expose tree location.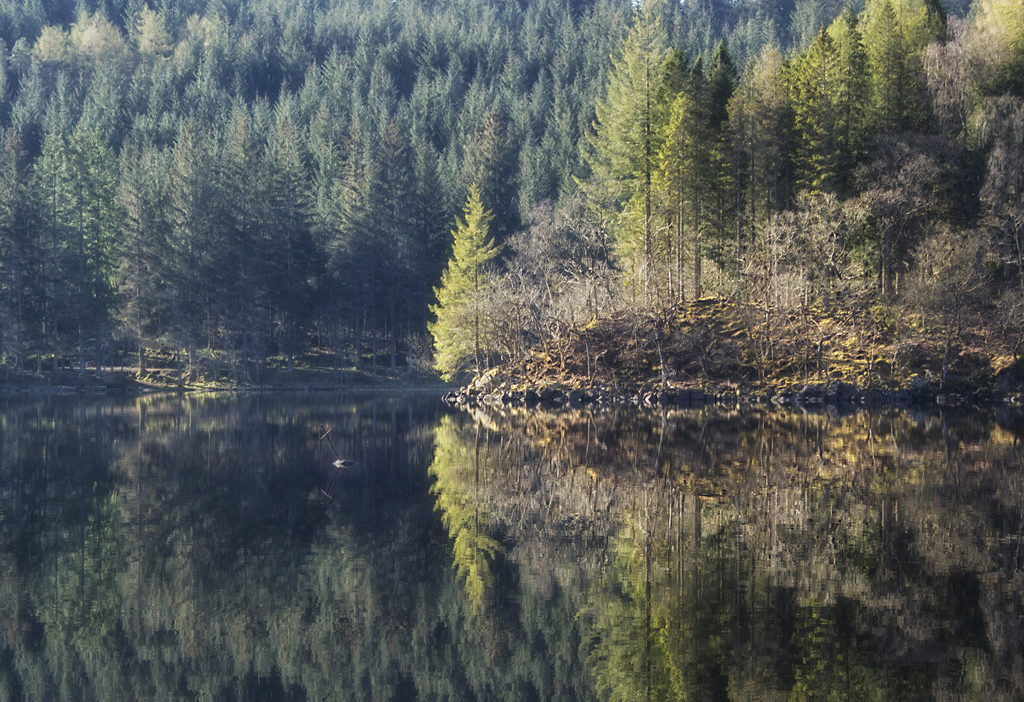
Exposed at box(786, 0, 863, 233).
